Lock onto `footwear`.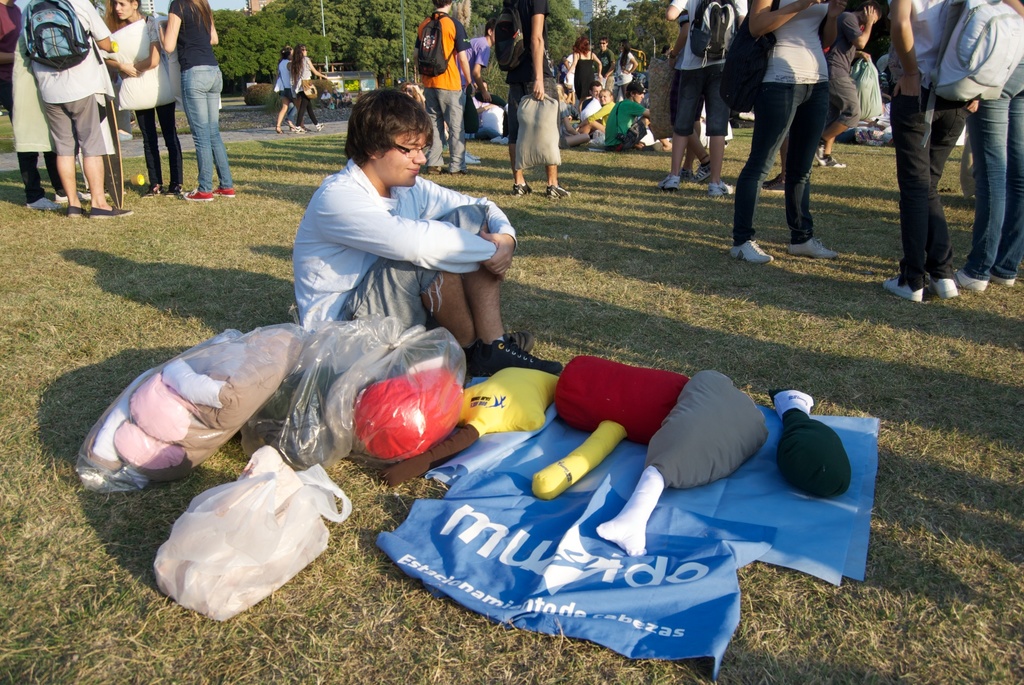
Locked: 451,157,477,168.
